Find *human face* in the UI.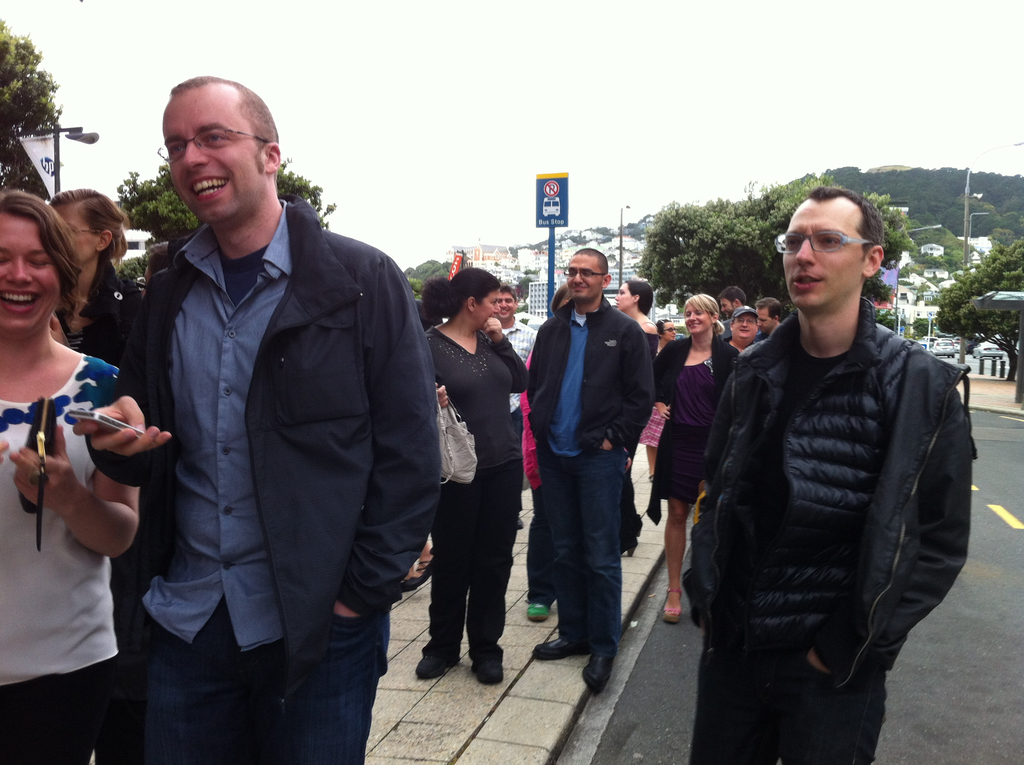
UI element at <box>163,90,266,220</box>.
